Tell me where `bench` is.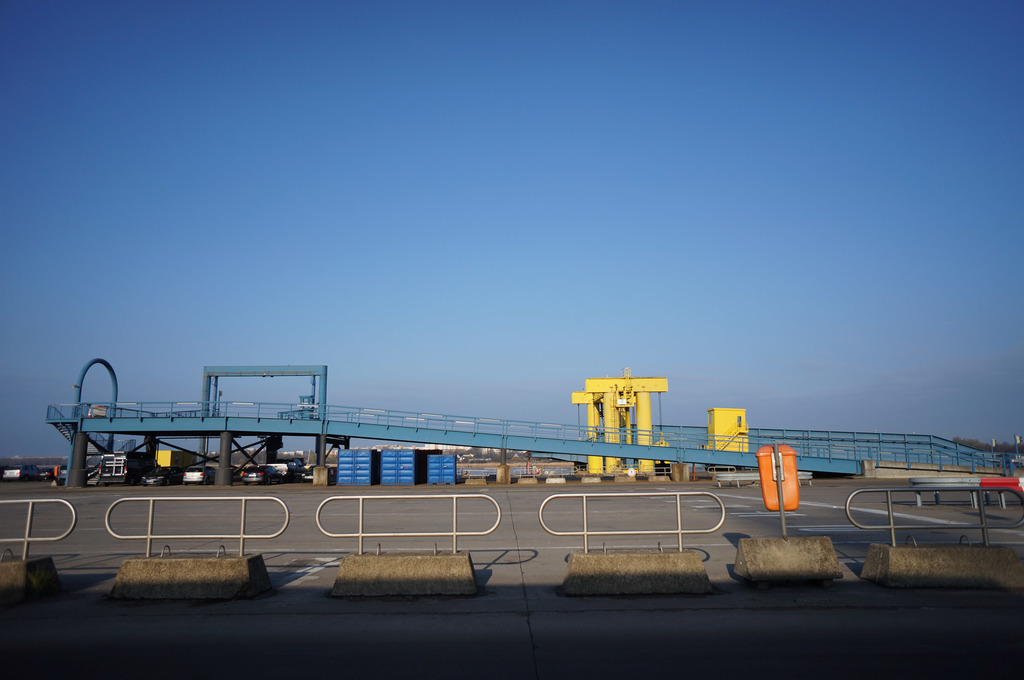
`bench` is at 845, 475, 1023, 594.
